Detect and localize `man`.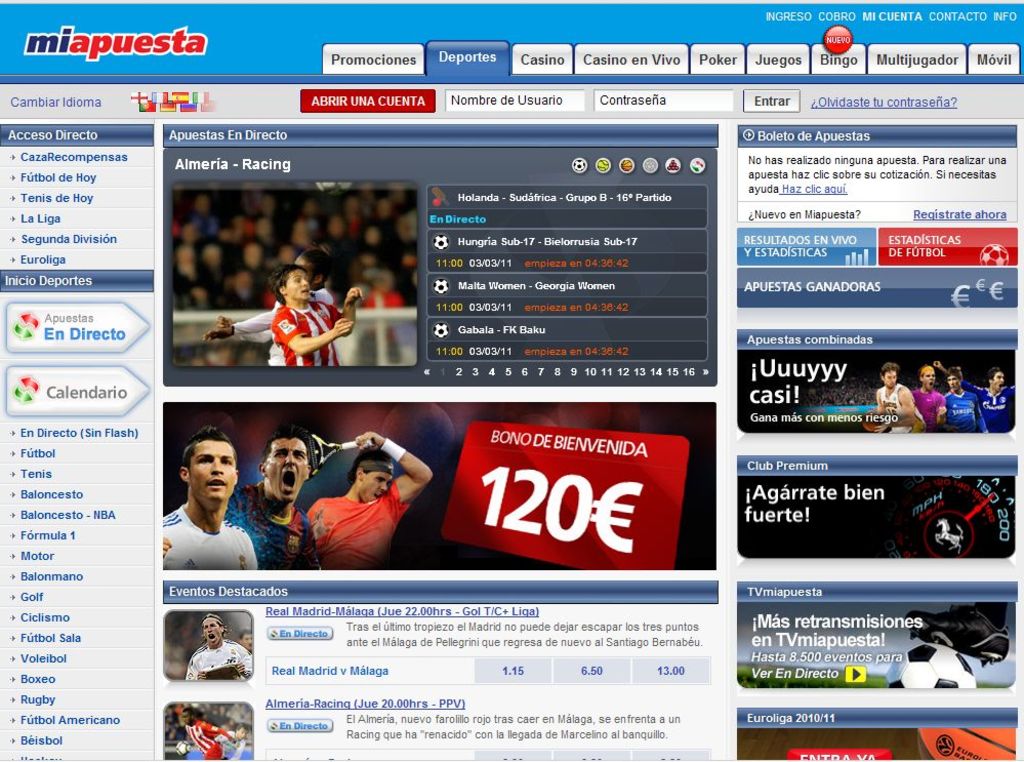
Localized at (964, 370, 1015, 435).
